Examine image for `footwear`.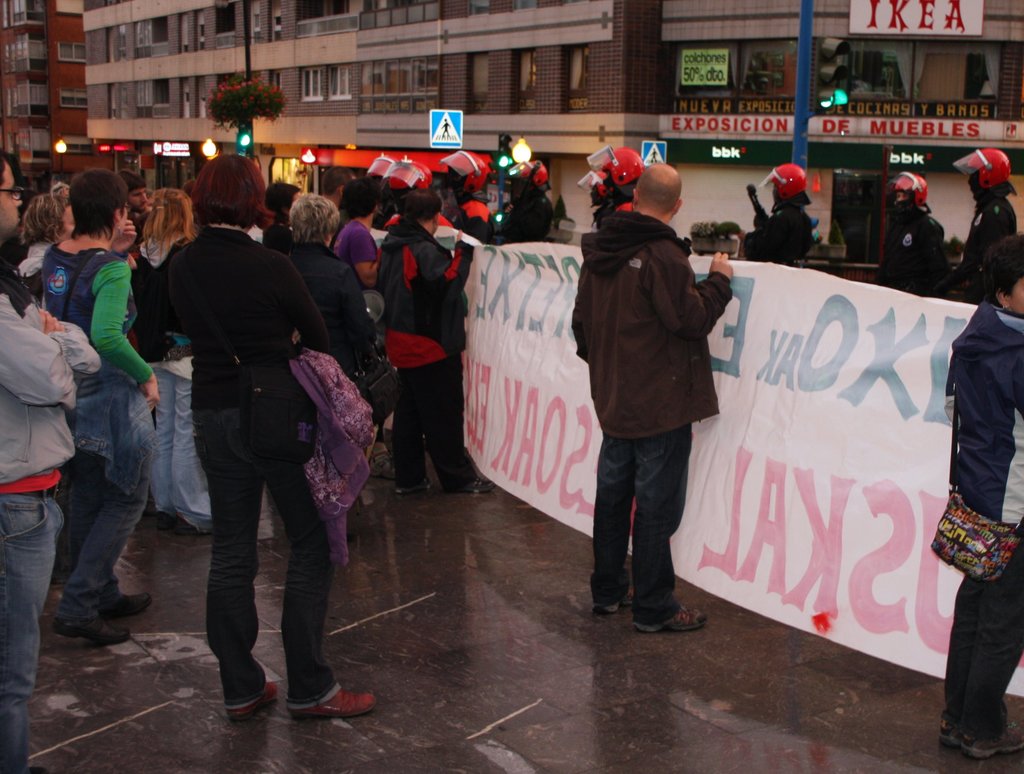
Examination result: [938,718,963,739].
